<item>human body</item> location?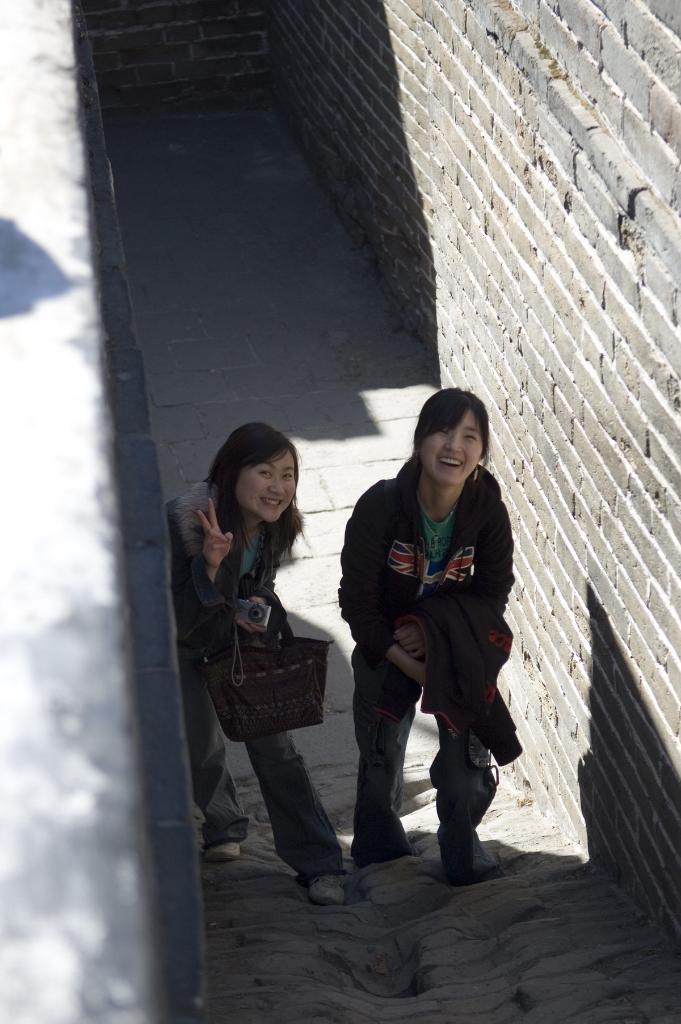
left=183, top=402, right=354, bottom=901
